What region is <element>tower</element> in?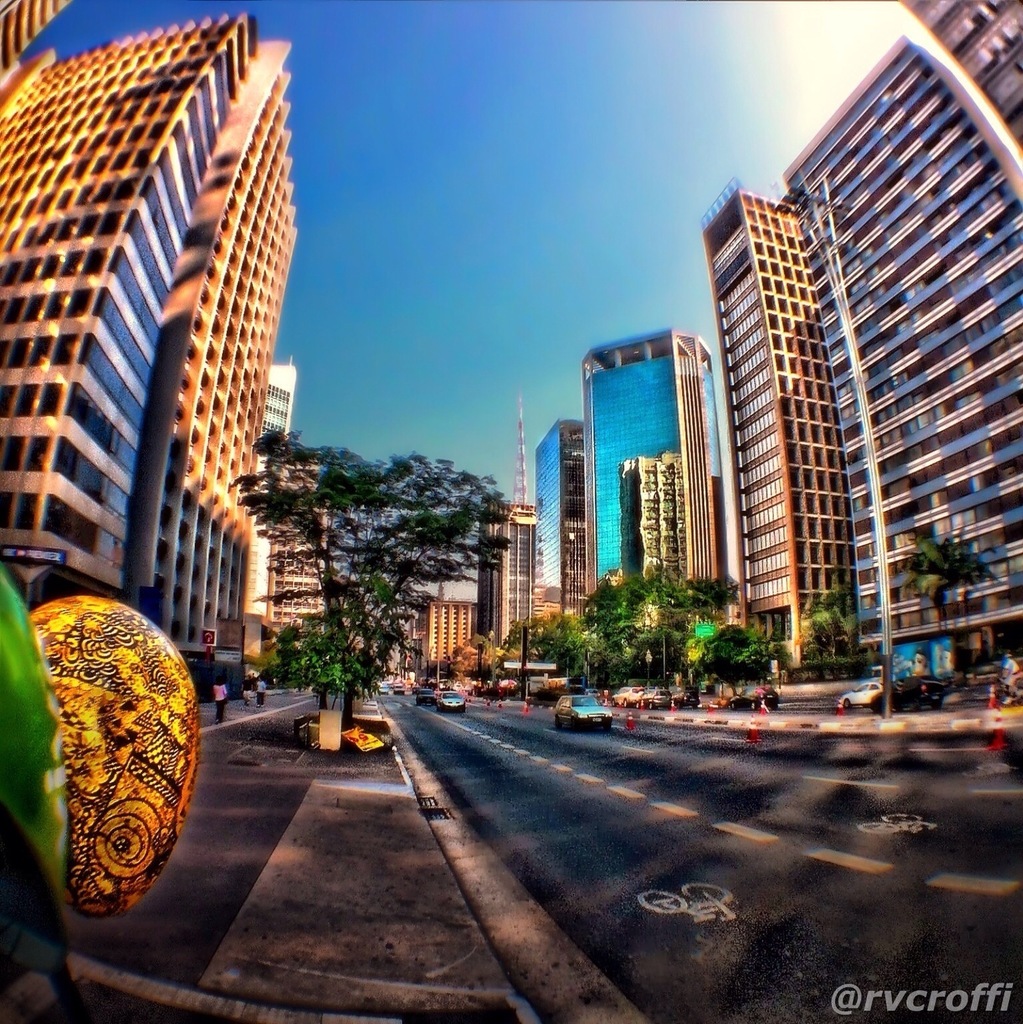
bbox(898, 0, 1022, 158).
